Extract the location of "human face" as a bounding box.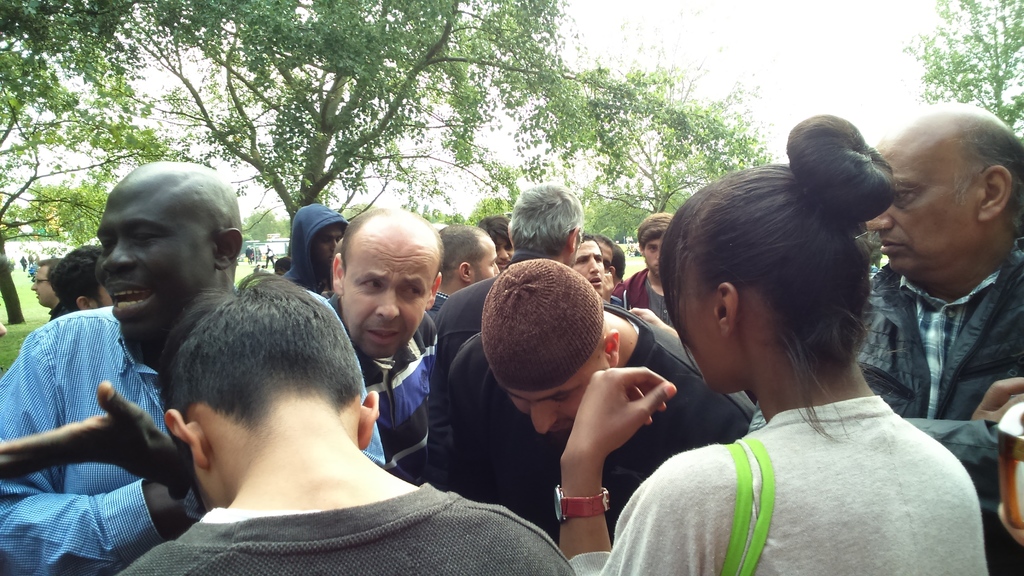
94 183 216 336.
